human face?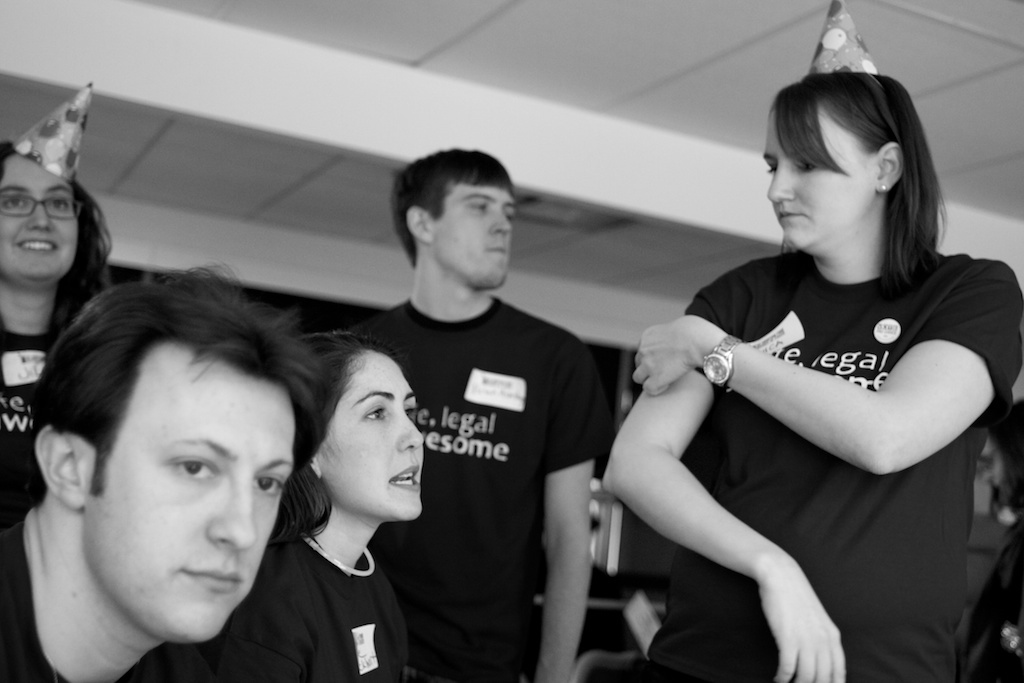
<region>429, 184, 518, 290</region>
